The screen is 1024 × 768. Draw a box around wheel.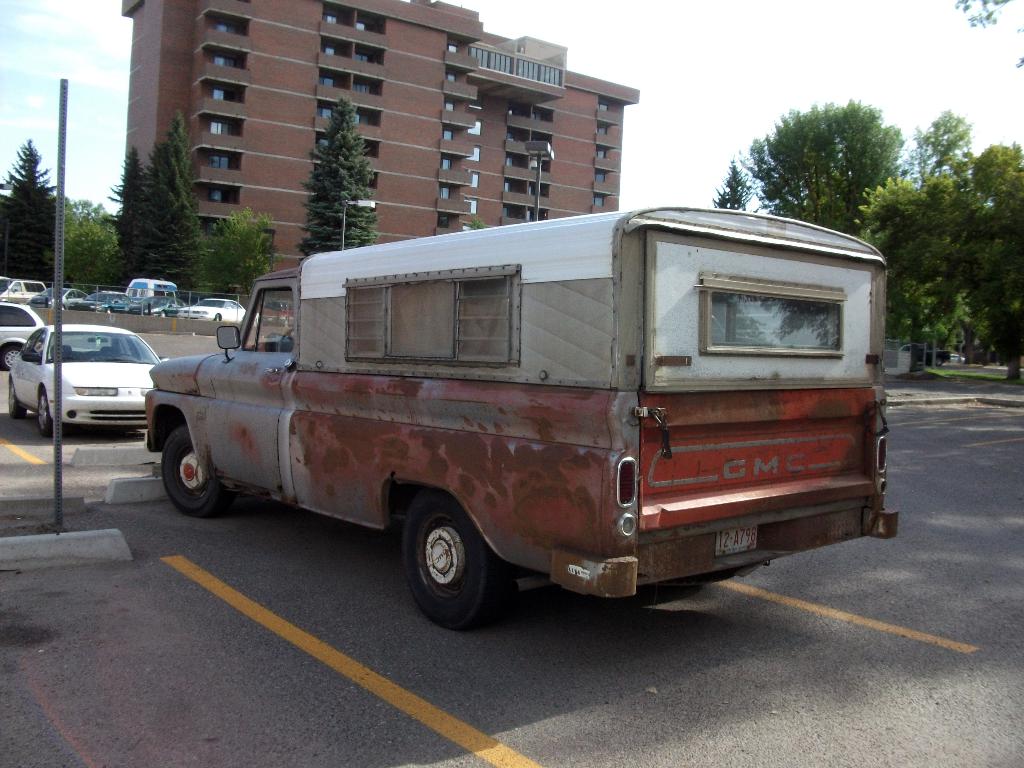
(0, 342, 25, 370).
